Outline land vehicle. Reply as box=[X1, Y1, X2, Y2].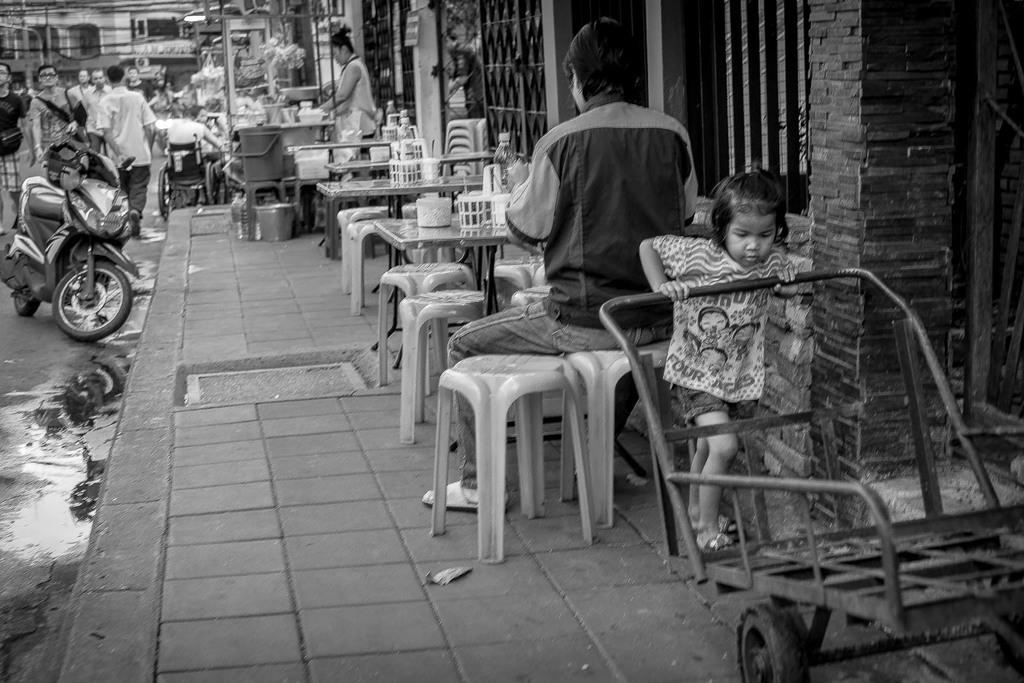
box=[13, 160, 144, 348].
